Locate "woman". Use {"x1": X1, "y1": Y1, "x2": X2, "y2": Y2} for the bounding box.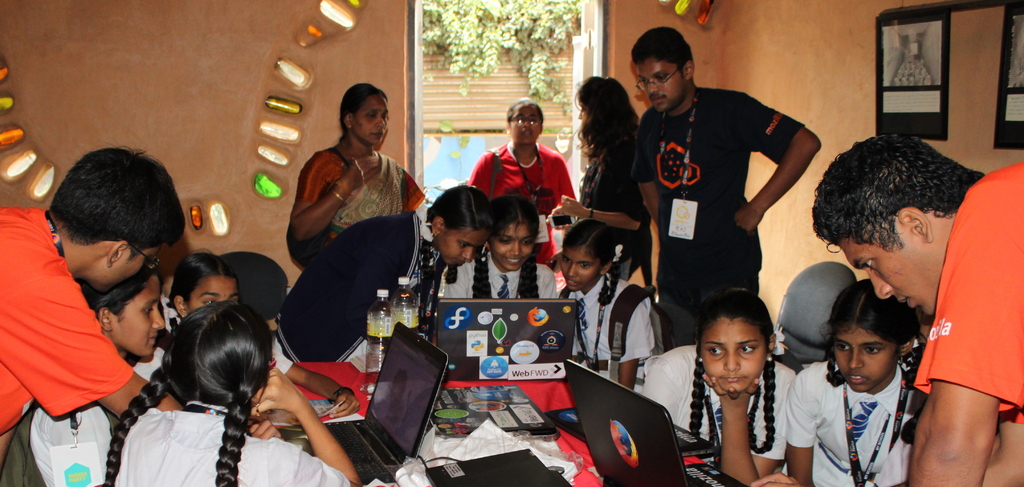
{"x1": 545, "y1": 75, "x2": 652, "y2": 295}.
